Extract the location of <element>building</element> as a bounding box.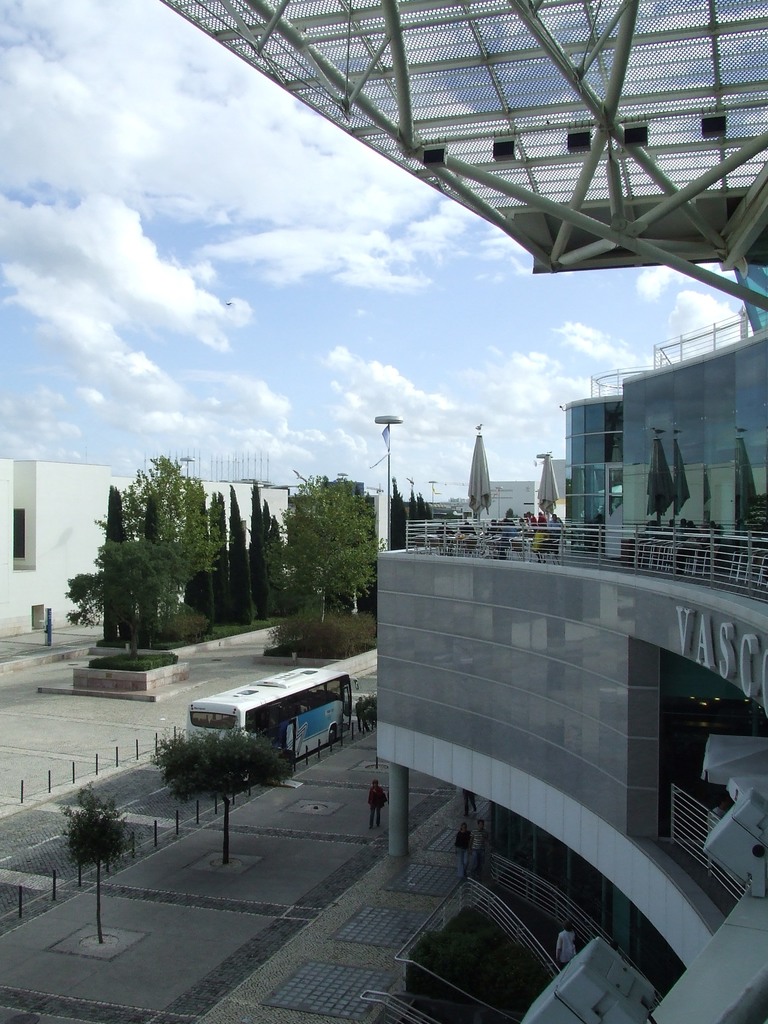
[x1=153, y1=0, x2=767, y2=1023].
